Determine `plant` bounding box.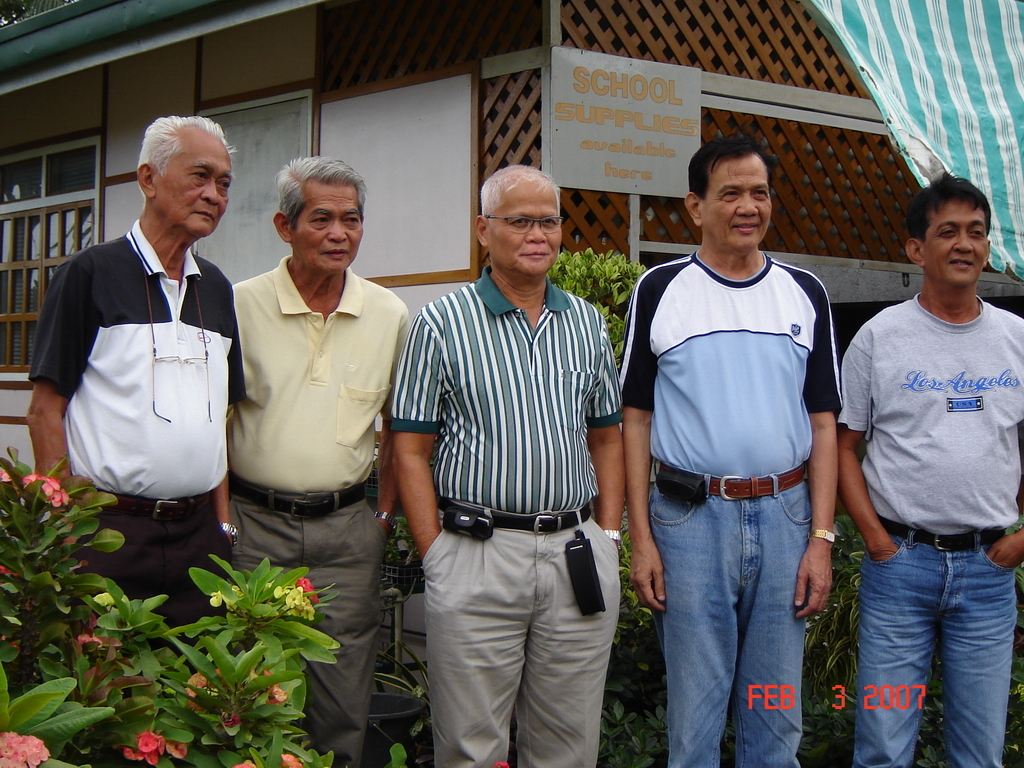
Determined: pyautogui.locateOnScreen(545, 252, 655, 374).
